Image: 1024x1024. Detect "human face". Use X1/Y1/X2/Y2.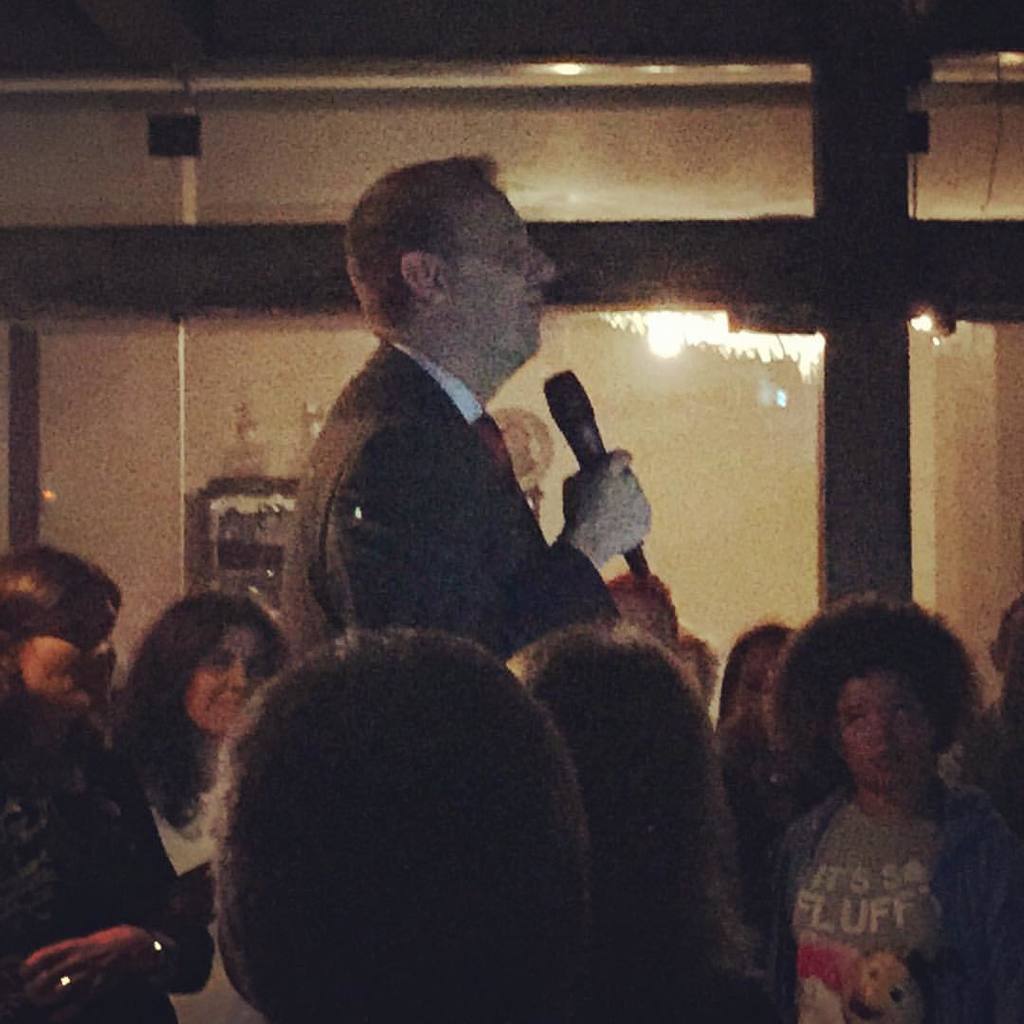
185/626/269/737.
